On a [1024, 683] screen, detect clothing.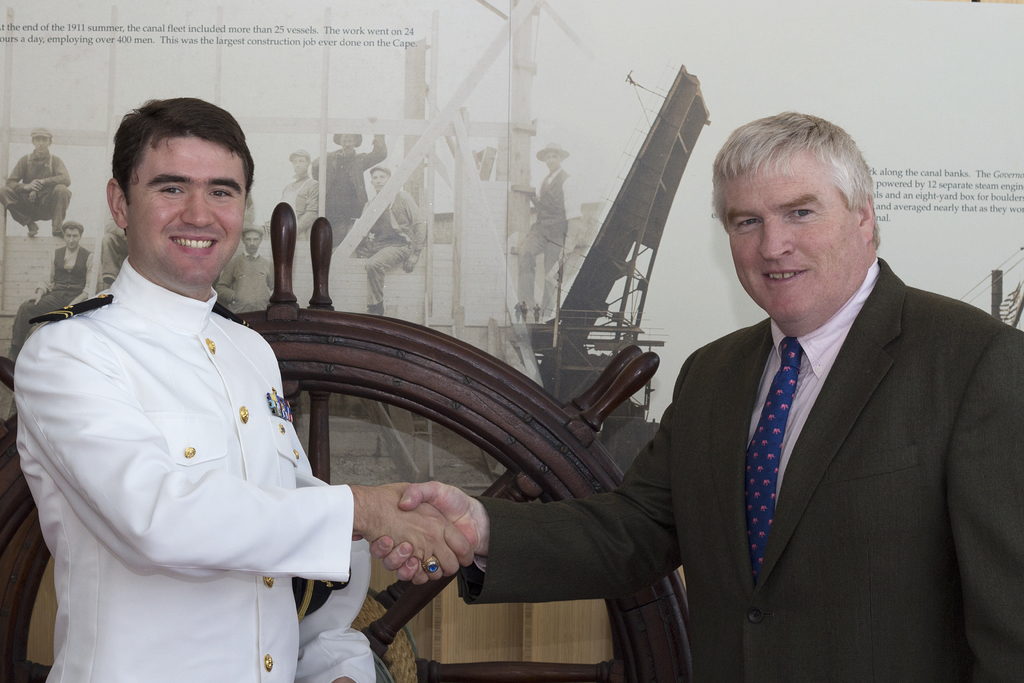
box=[450, 256, 1023, 680].
